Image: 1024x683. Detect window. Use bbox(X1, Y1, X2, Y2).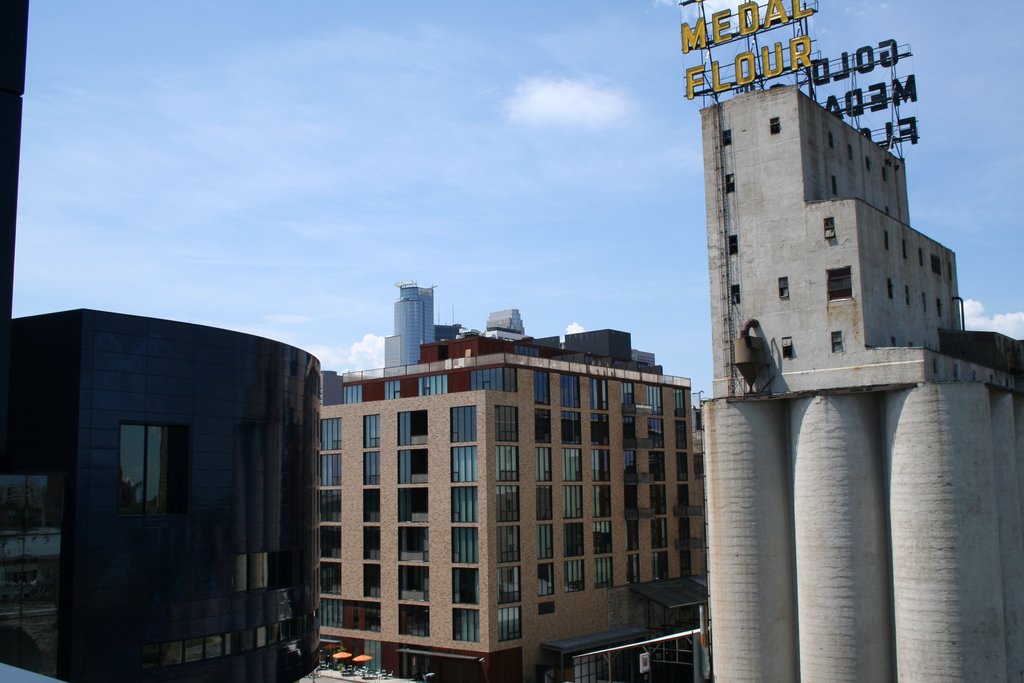
bbox(319, 454, 339, 486).
